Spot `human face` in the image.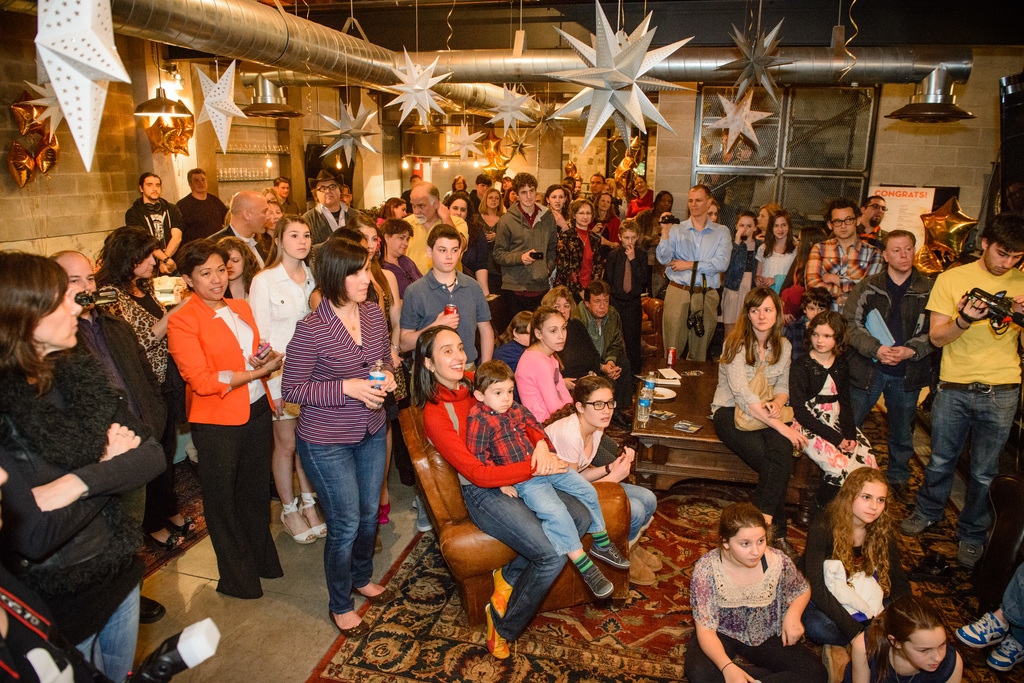
`human face` found at rect(772, 221, 786, 243).
